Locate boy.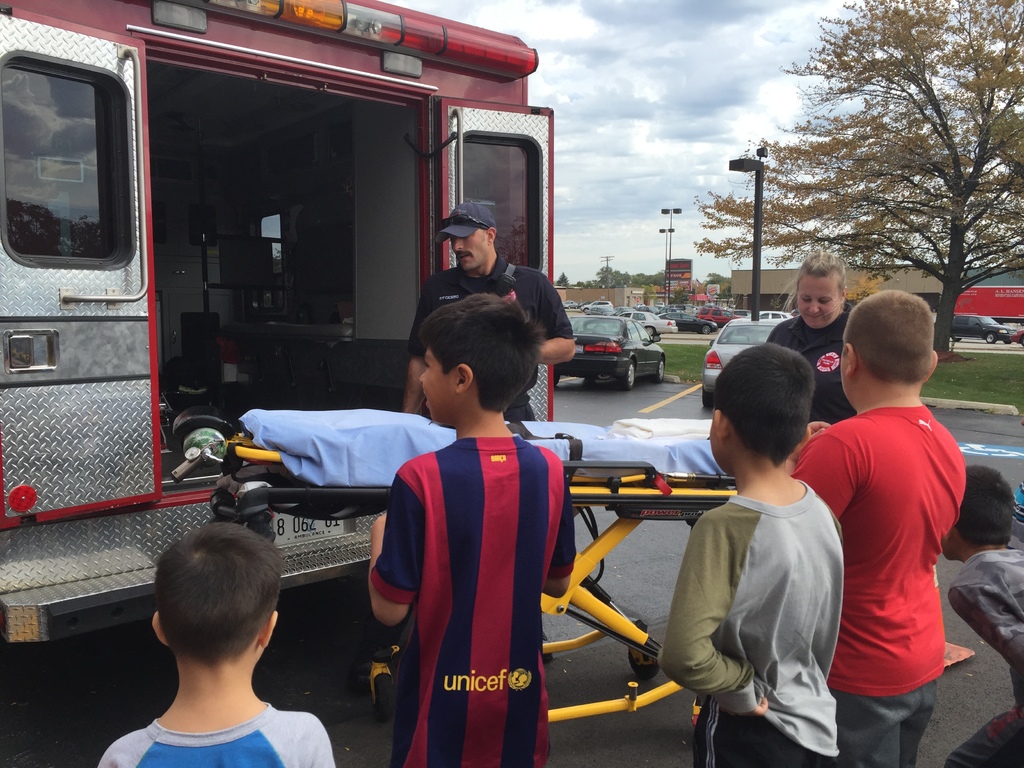
Bounding box: left=659, top=340, right=840, bottom=767.
